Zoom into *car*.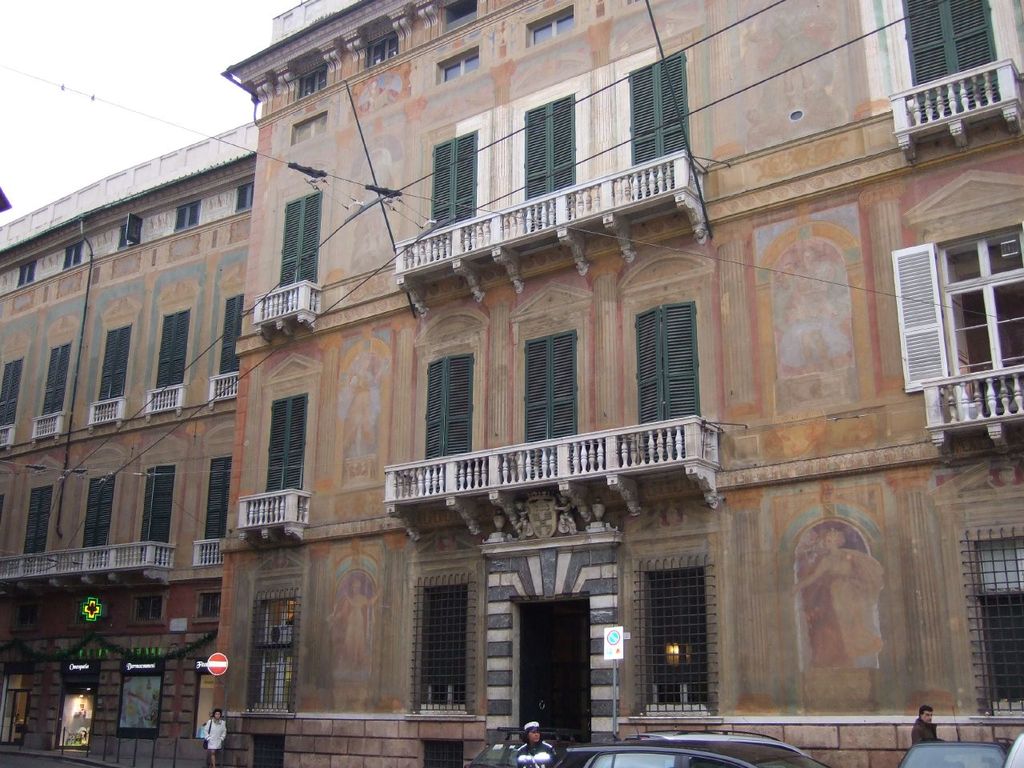
Zoom target: x1=1004 y1=730 x2=1023 y2=767.
